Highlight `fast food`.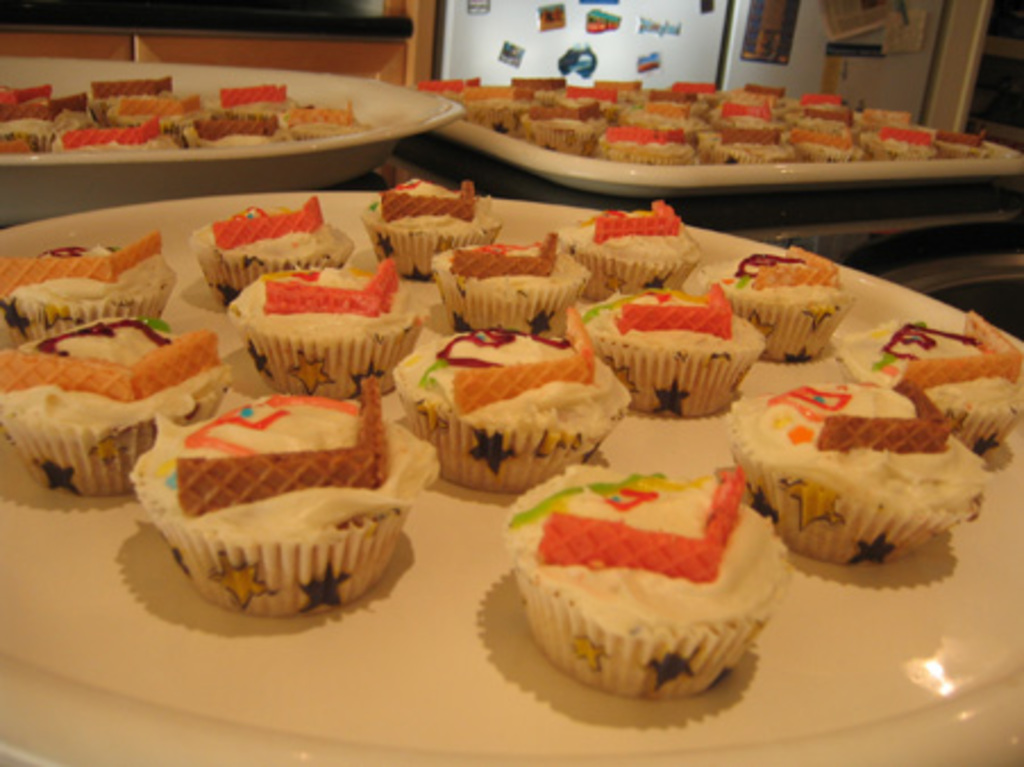
Highlighted region: locate(302, 91, 363, 141).
